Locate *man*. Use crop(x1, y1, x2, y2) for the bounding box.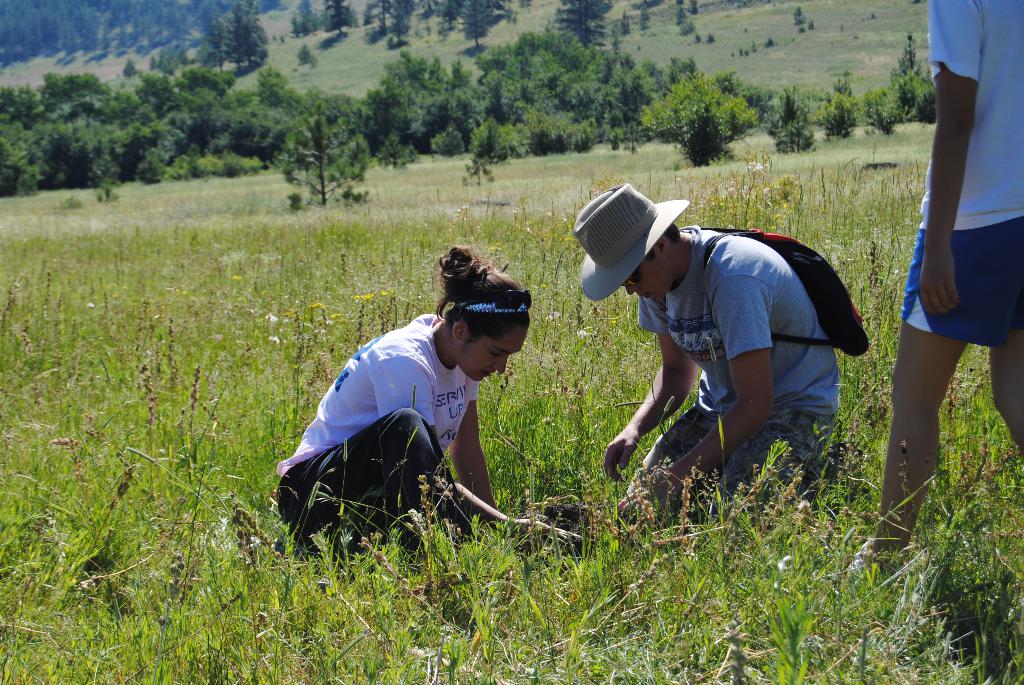
crop(842, 0, 1023, 575).
